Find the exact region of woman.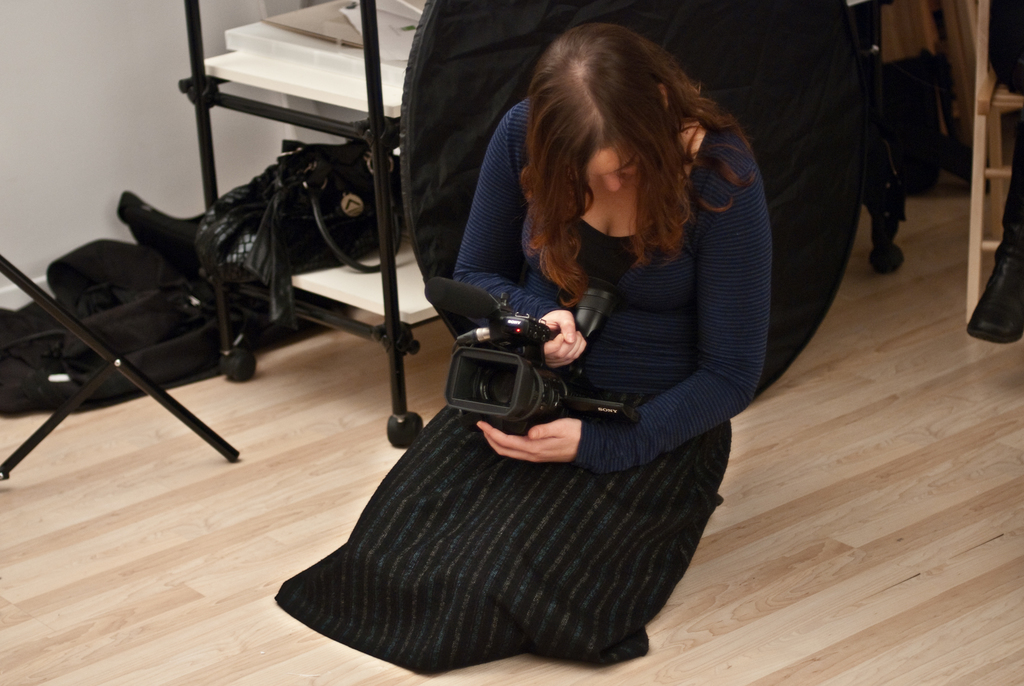
Exact region: {"left": 302, "top": 34, "right": 747, "bottom": 657}.
